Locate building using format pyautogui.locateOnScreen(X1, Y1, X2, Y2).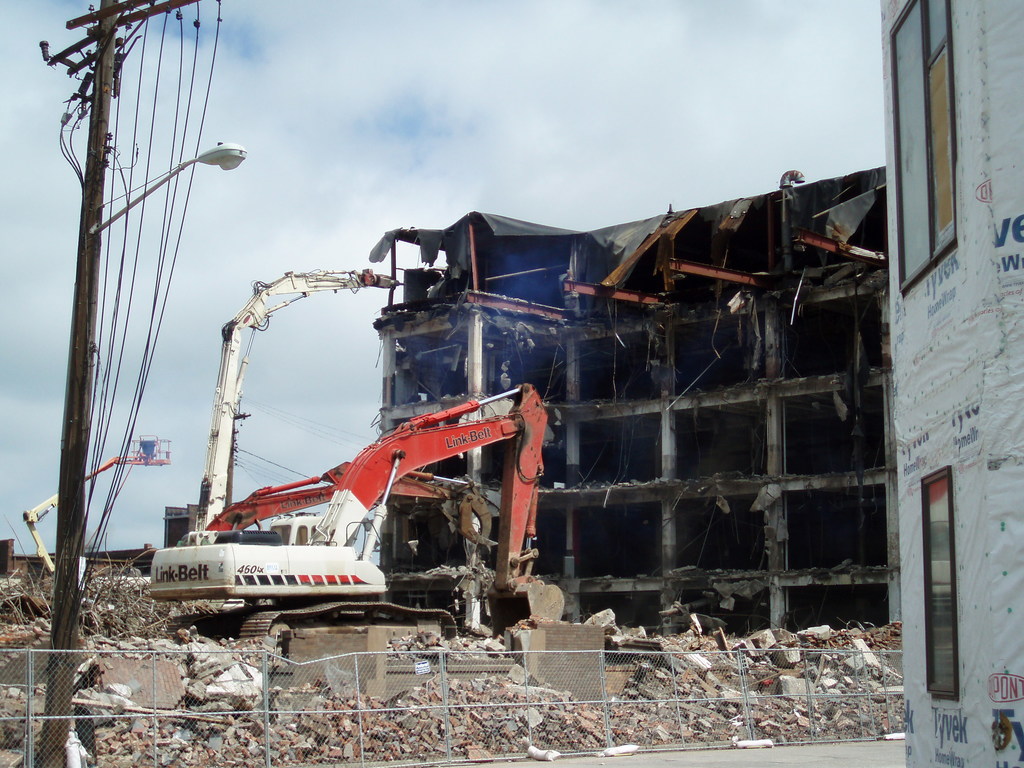
pyautogui.locateOnScreen(0, 506, 191, 578).
